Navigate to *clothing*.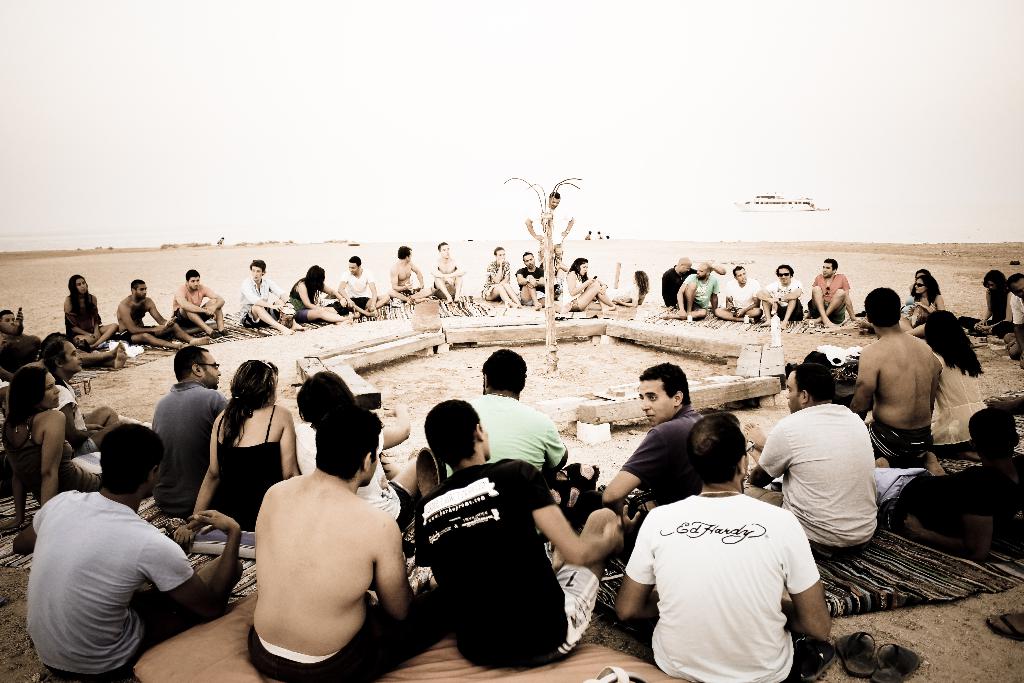
Navigation target: bbox=[621, 404, 707, 504].
